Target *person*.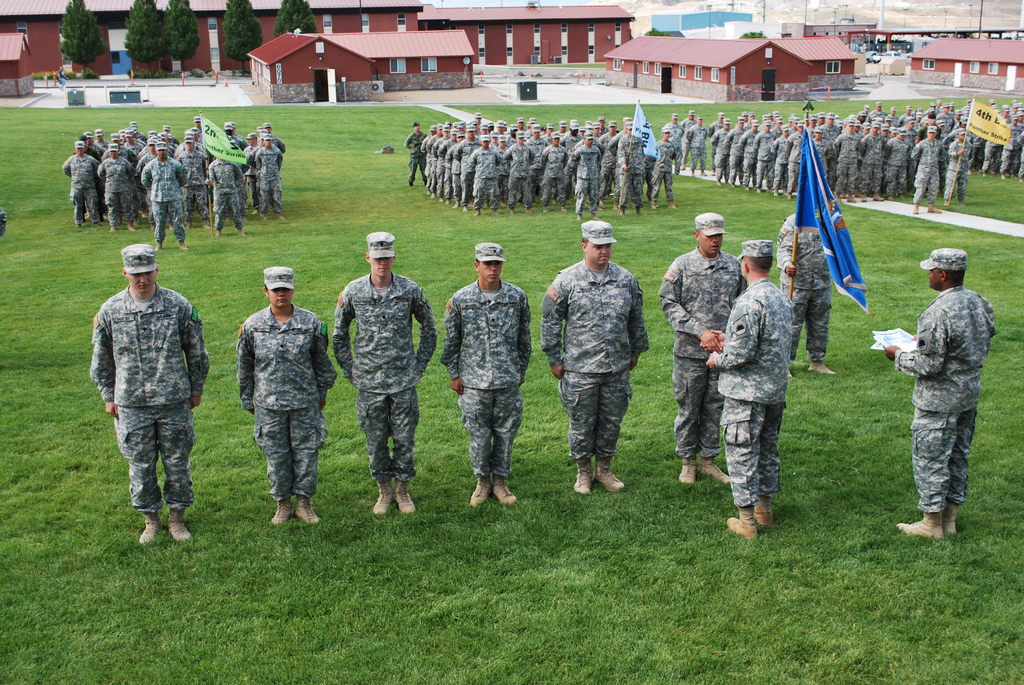
Target region: locate(440, 246, 534, 507).
